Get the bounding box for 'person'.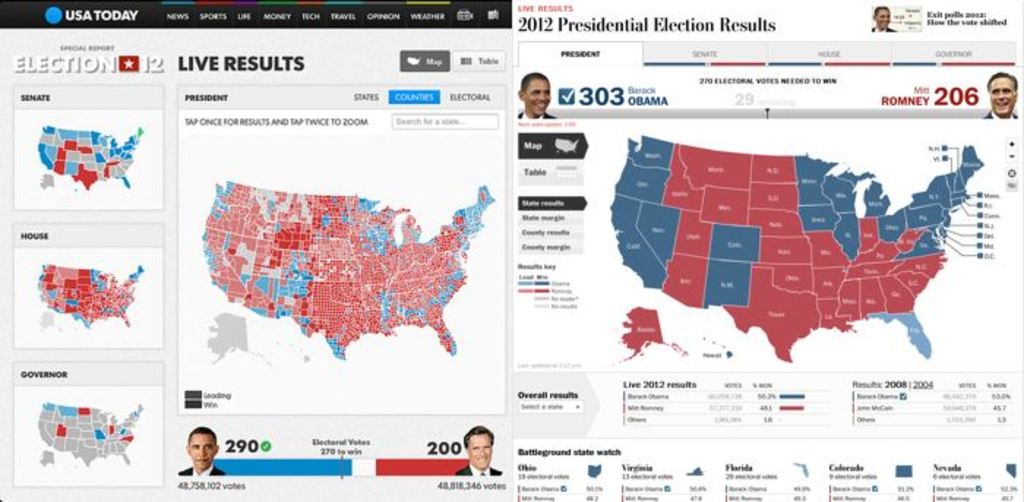
518 60 562 142.
